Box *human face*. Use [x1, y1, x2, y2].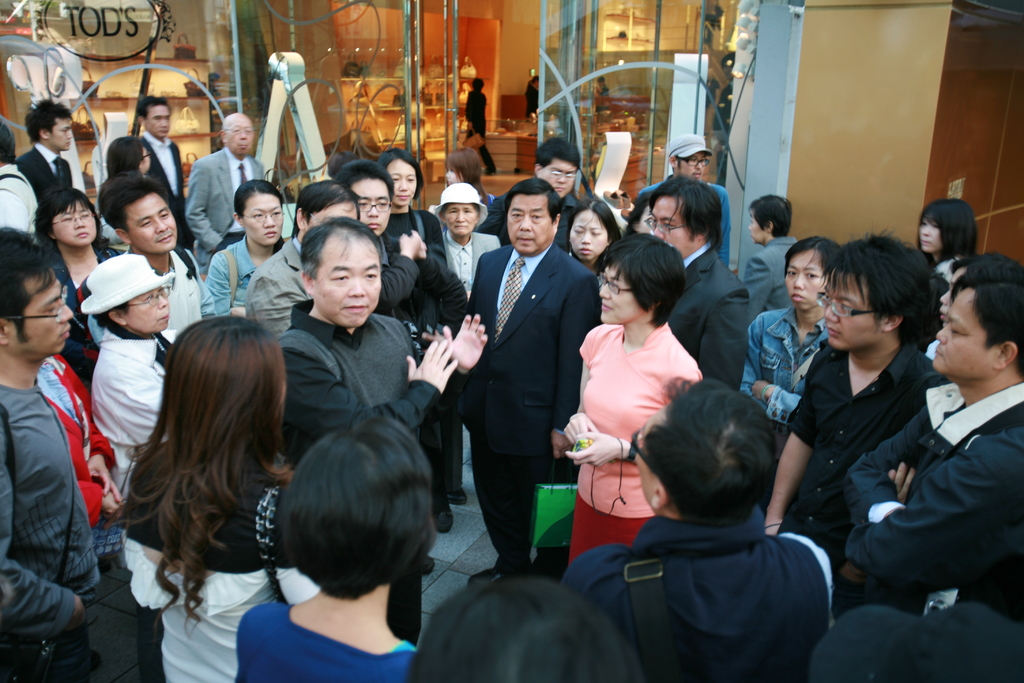
[226, 116, 252, 154].
